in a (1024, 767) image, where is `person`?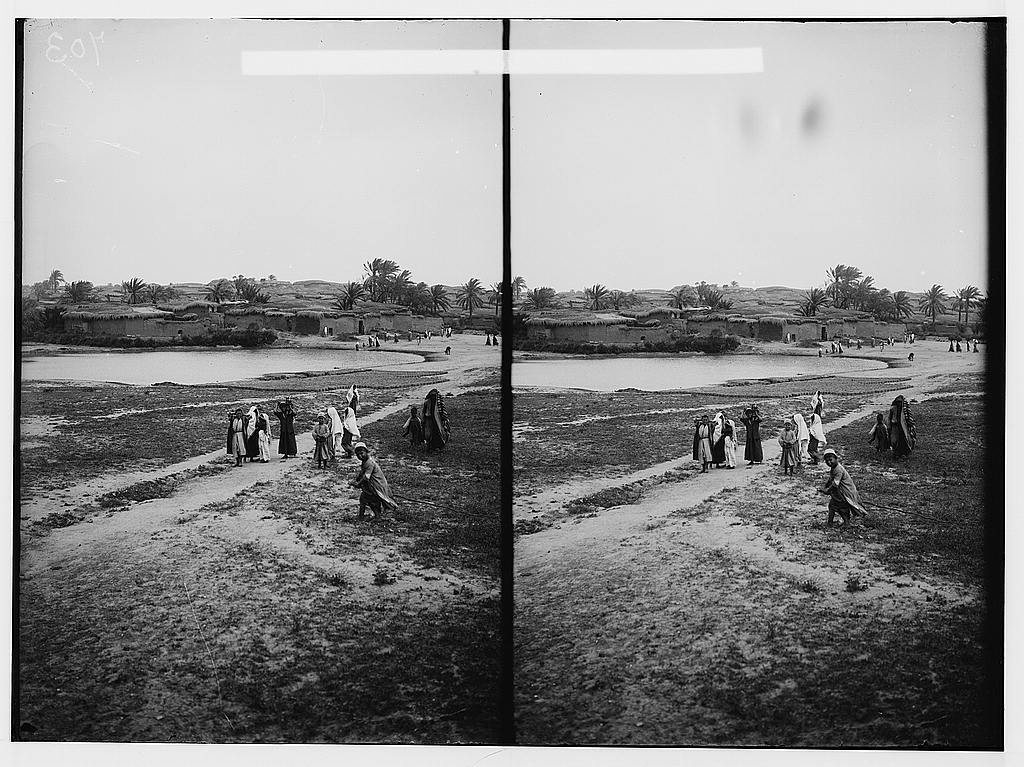
(818, 449, 867, 526).
